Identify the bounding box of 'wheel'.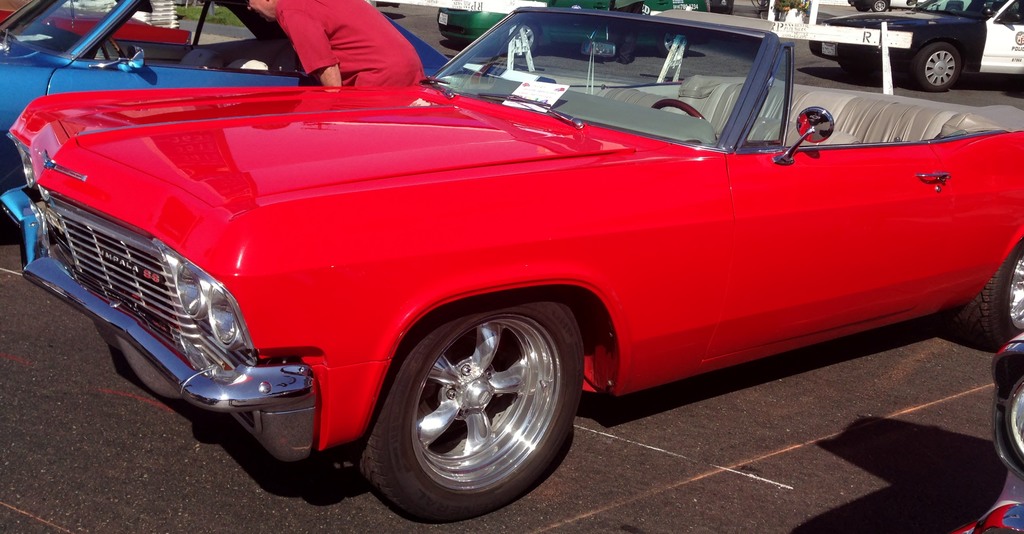
[x1=911, y1=41, x2=961, y2=91].
